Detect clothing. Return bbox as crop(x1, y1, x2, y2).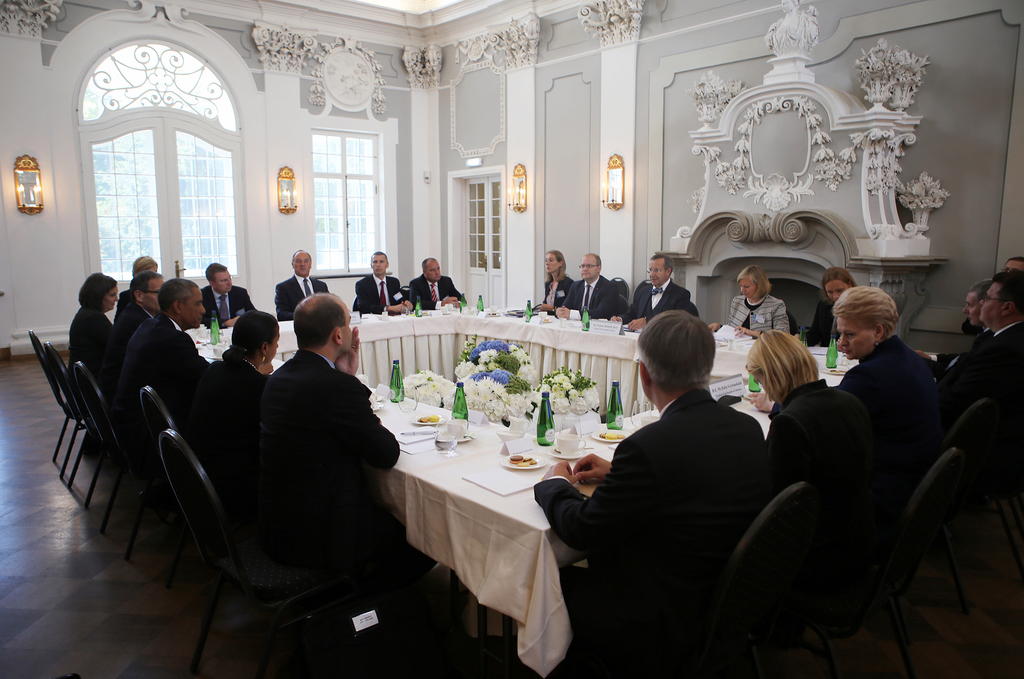
crop(75, 301, 106, 376).
